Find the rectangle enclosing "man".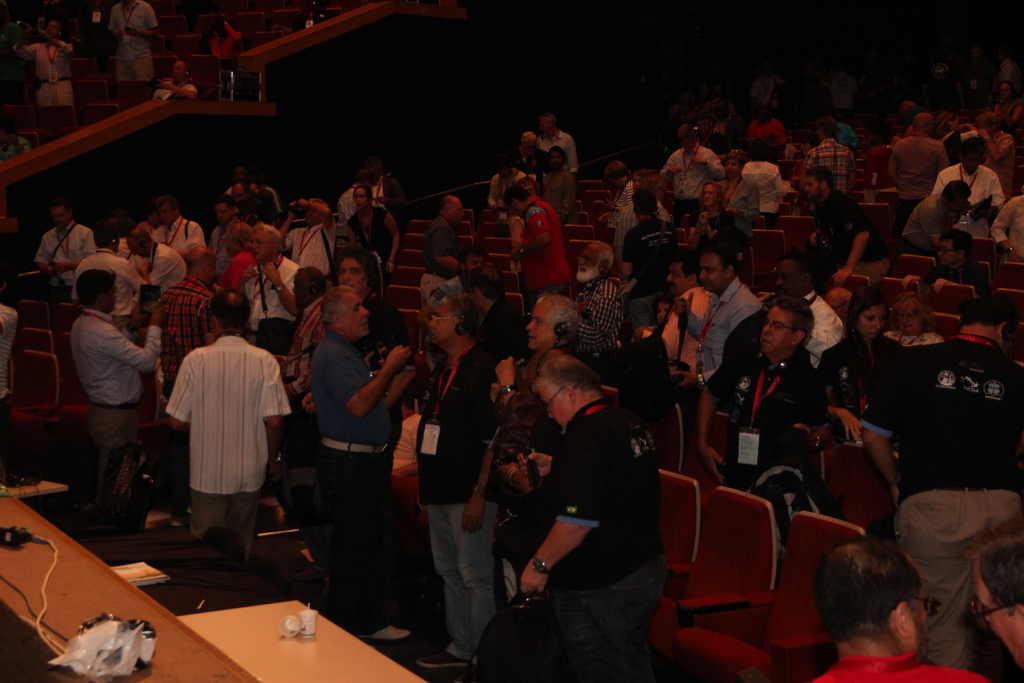
(698,294,832,507).
